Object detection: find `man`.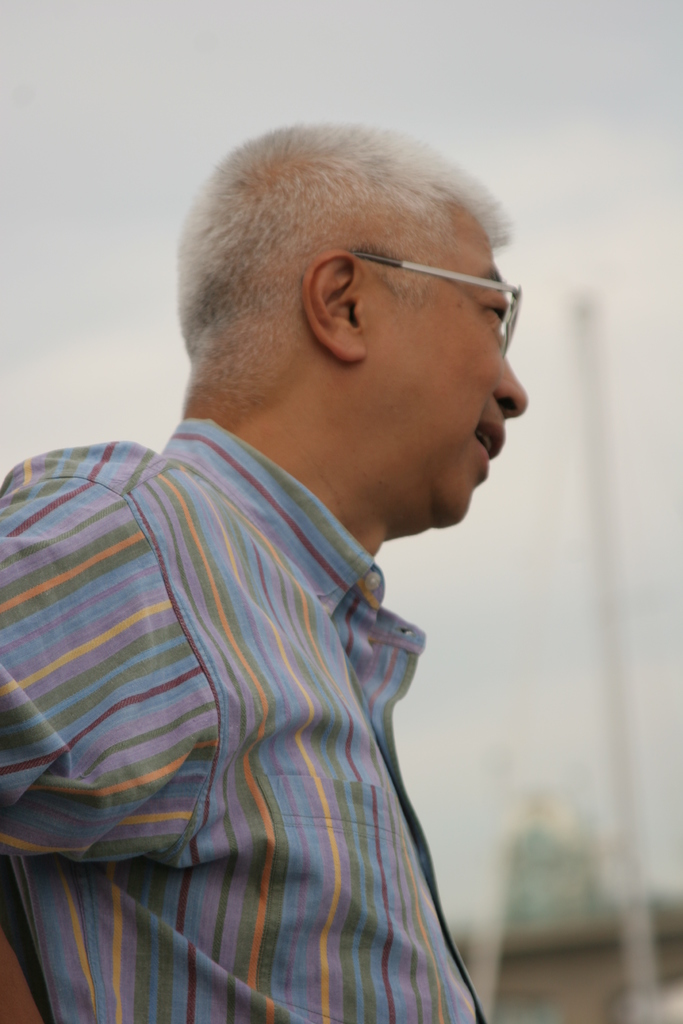
{"left": 23, "top": 102, "right": 600, "bottom": 922}.
